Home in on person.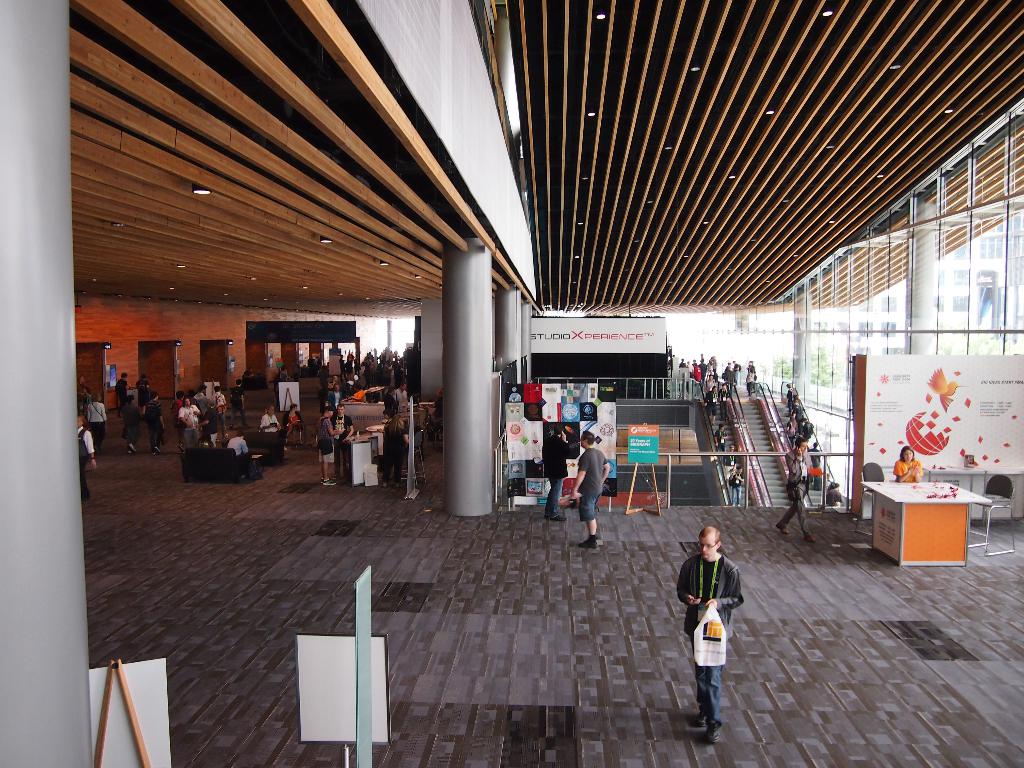
Homed in at detection(791, 400, 804, 427).
